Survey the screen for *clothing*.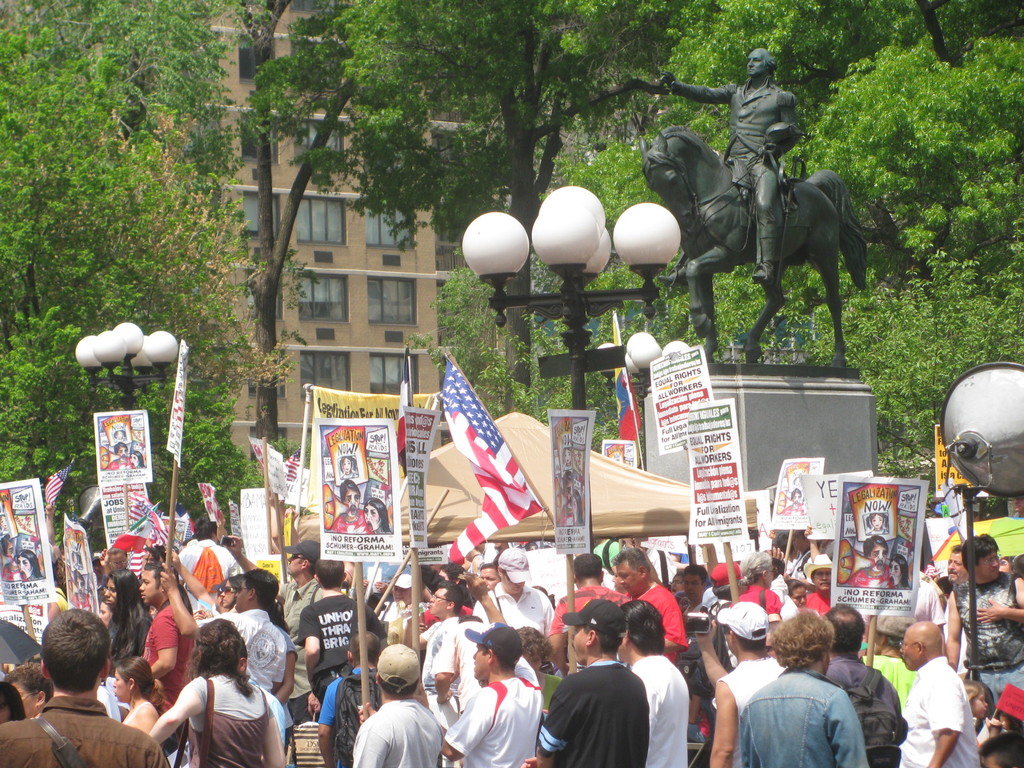
Survey found: locate(176, 675, 274, 767).
